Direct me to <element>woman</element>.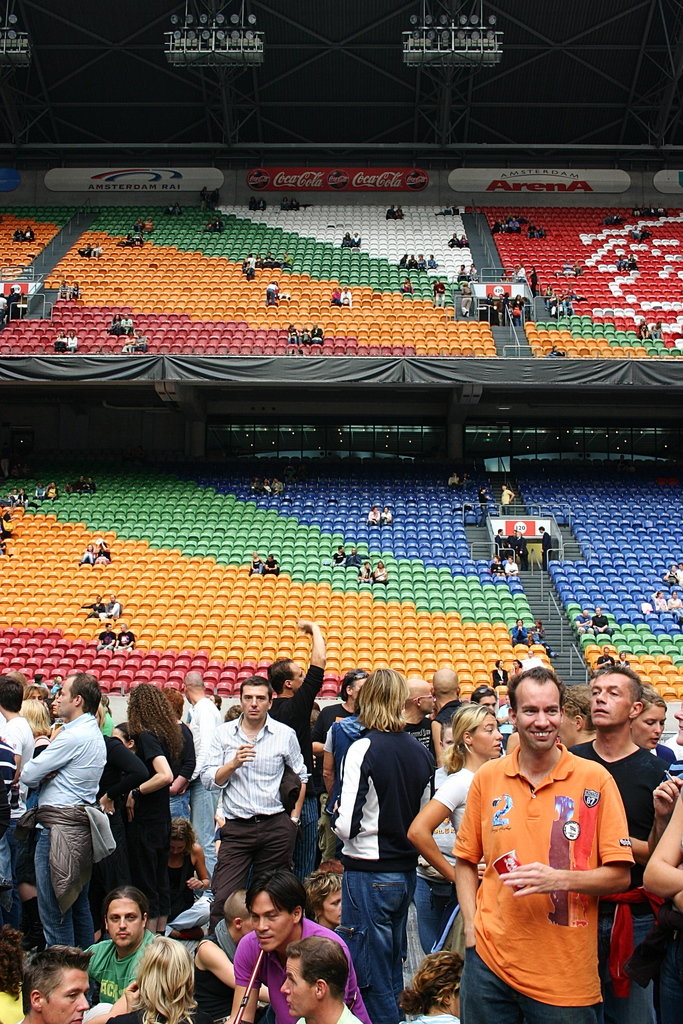
Direction: <box>250,253,261,269</box>.
